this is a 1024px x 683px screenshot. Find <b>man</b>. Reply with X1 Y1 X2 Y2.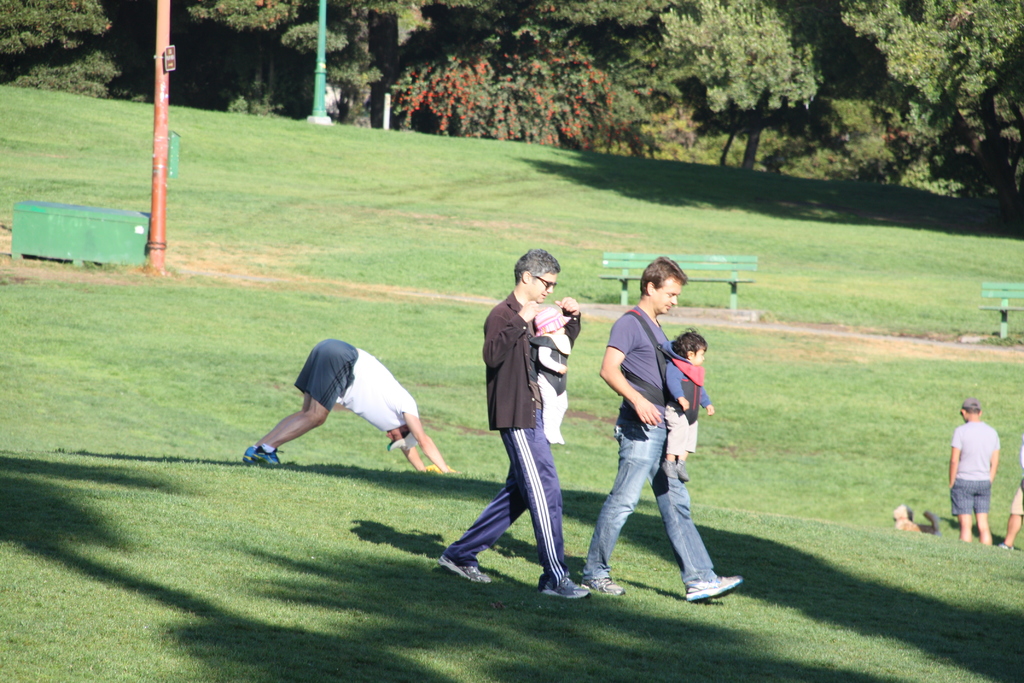
949 400 998 548.
